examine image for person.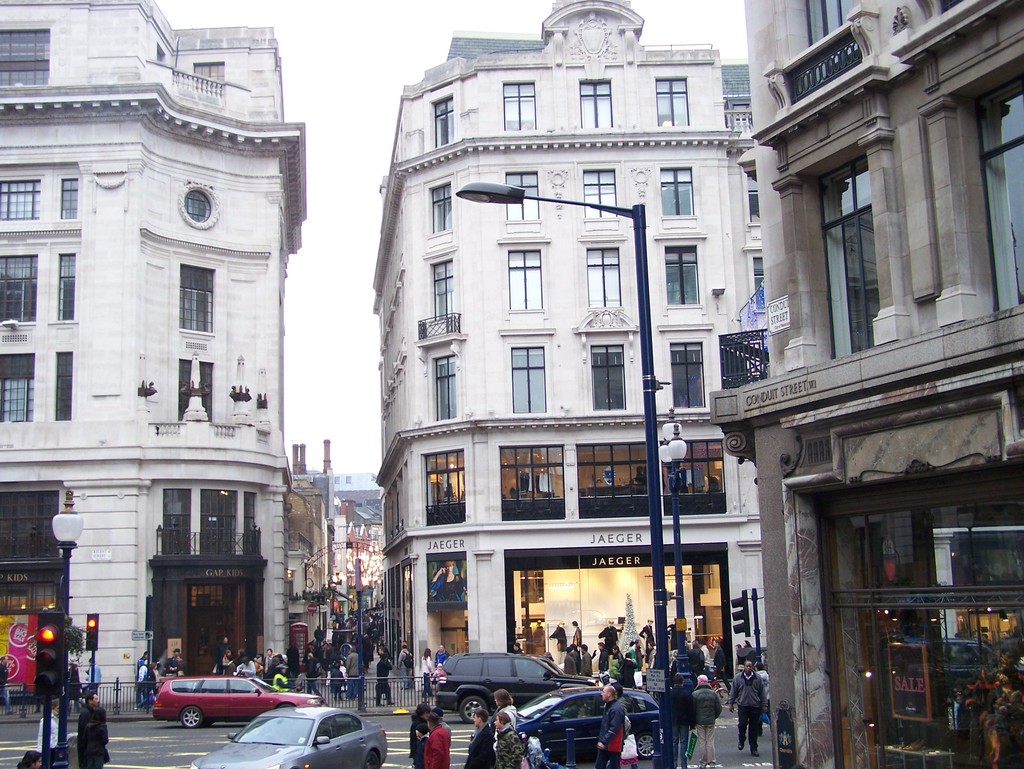
Examination result: (595,644,612,674).
